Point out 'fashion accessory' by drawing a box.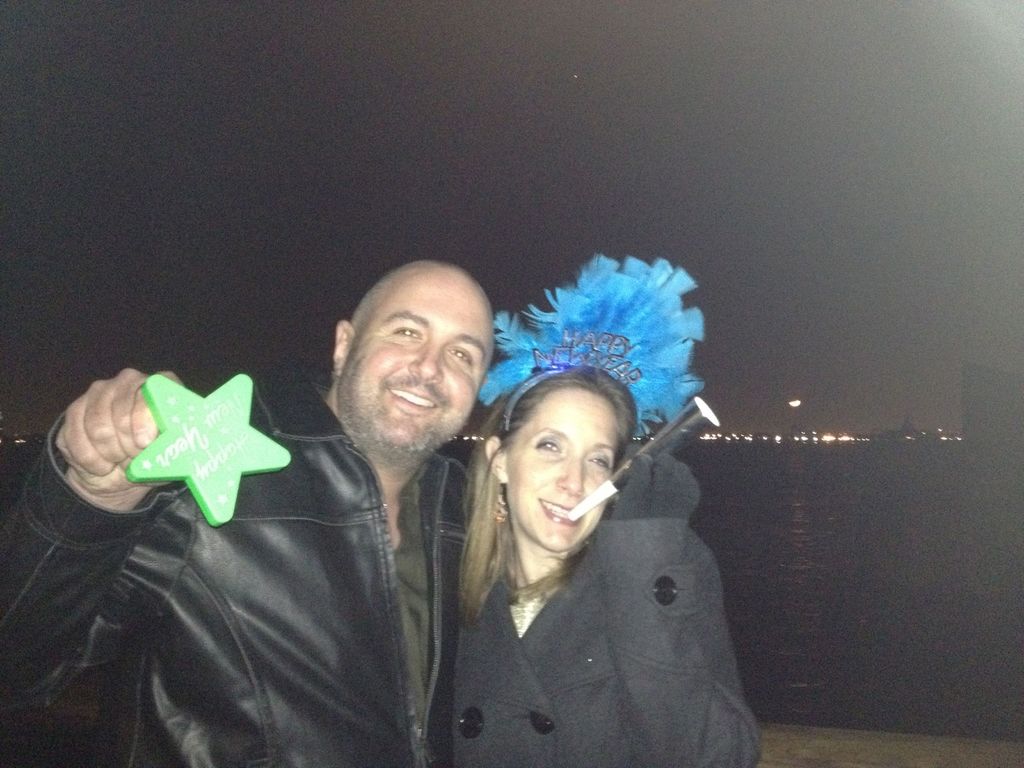
bbox(488, 482, 507, 524).
